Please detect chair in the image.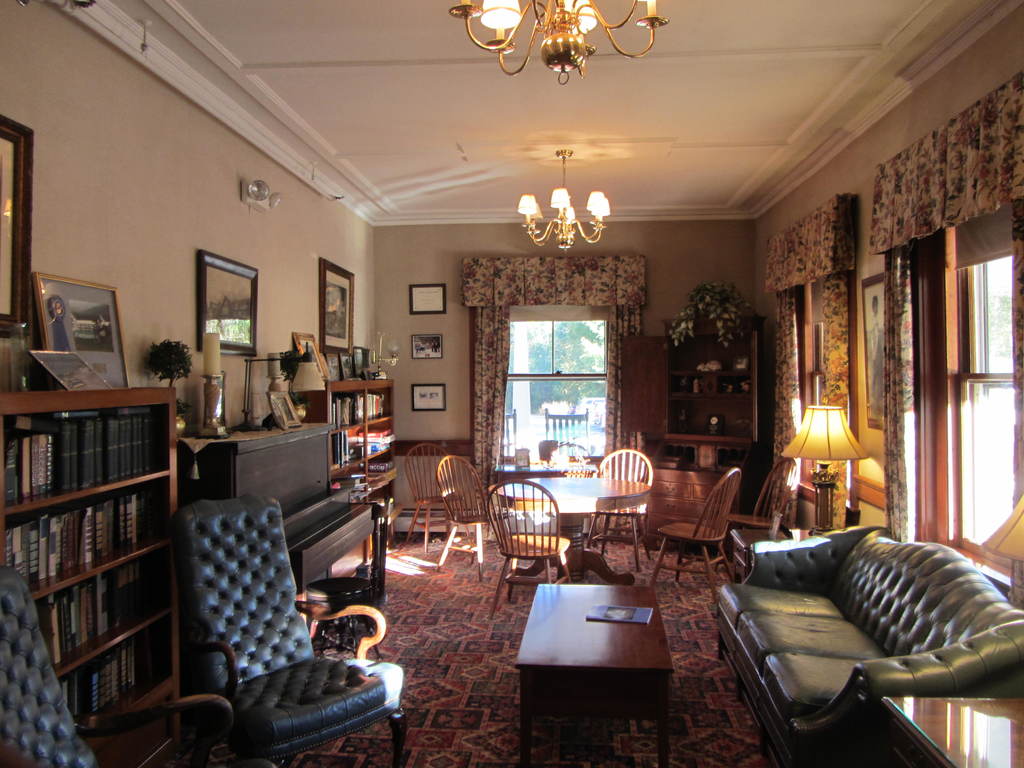
locate(404, 441, 464, 555).
